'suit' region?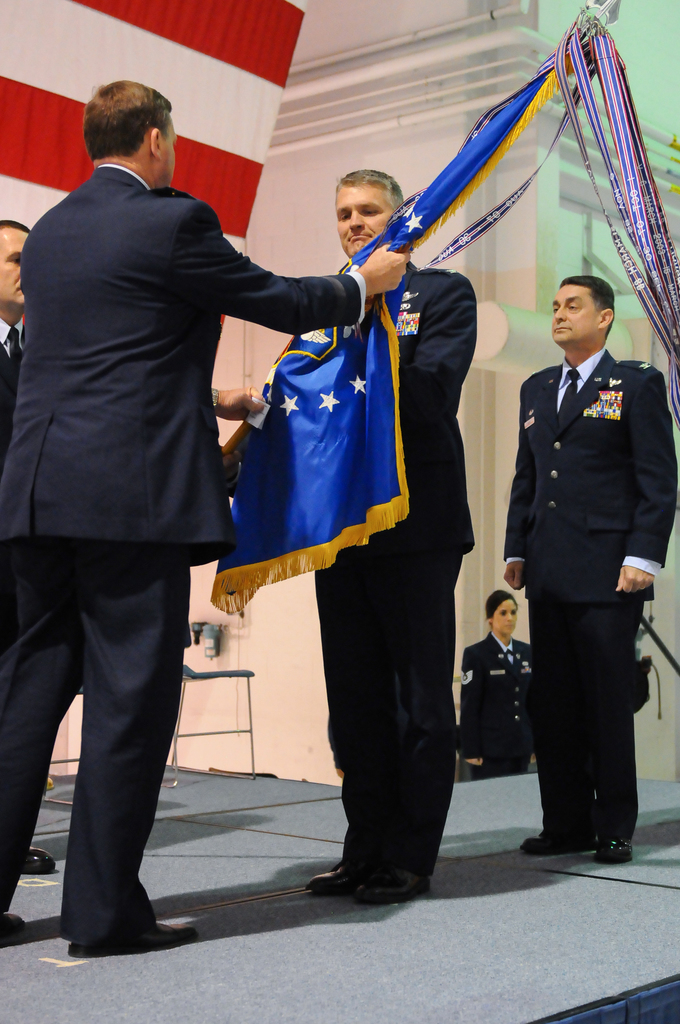
{"x1": 0, "y1": 161, "x2": 369, "y2": 945}
